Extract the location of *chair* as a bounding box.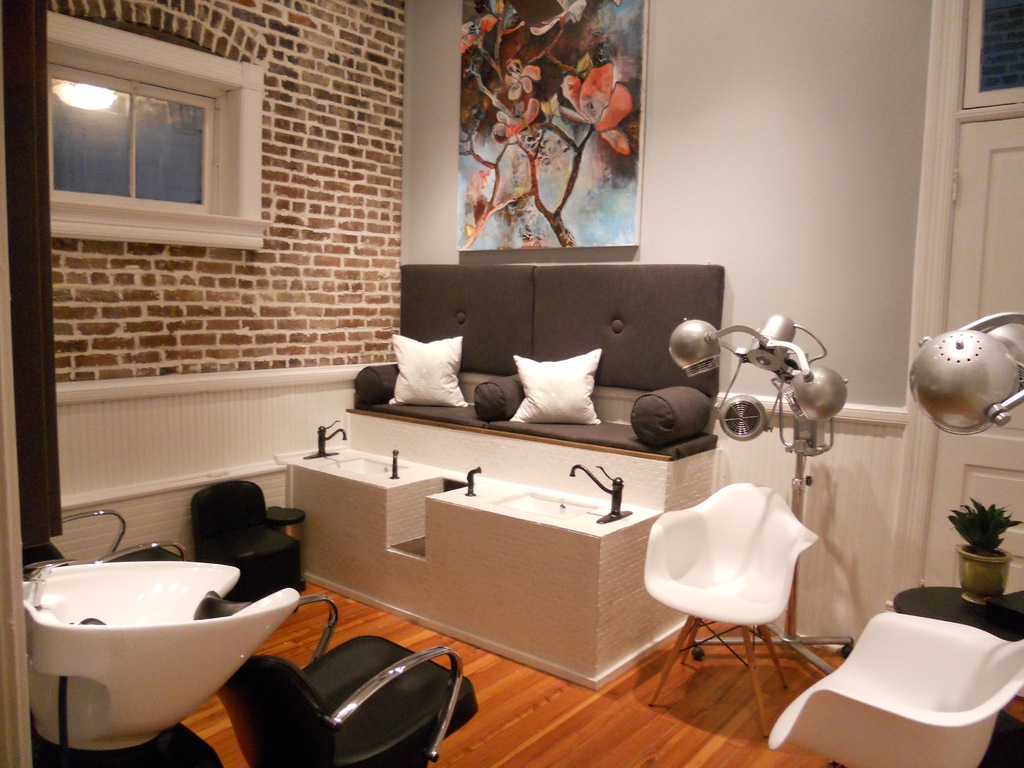
x1=650, y1=452, x2=824, y2=712.
